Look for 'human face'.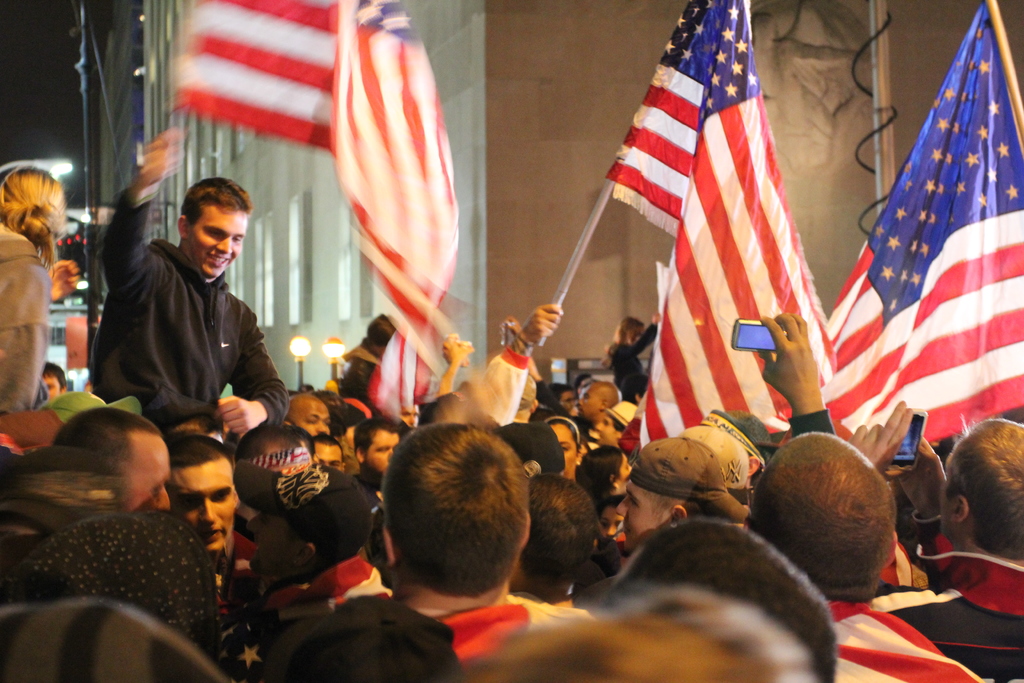
Found: bbox=[291, 400, 326, 436].
